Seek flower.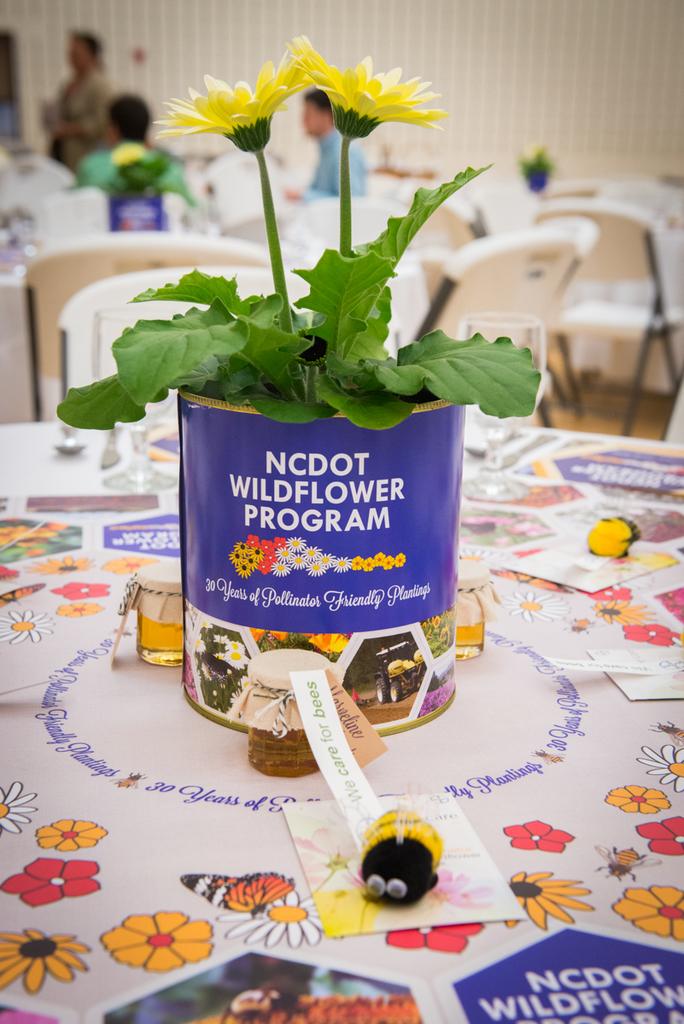
639,808,683,854.
